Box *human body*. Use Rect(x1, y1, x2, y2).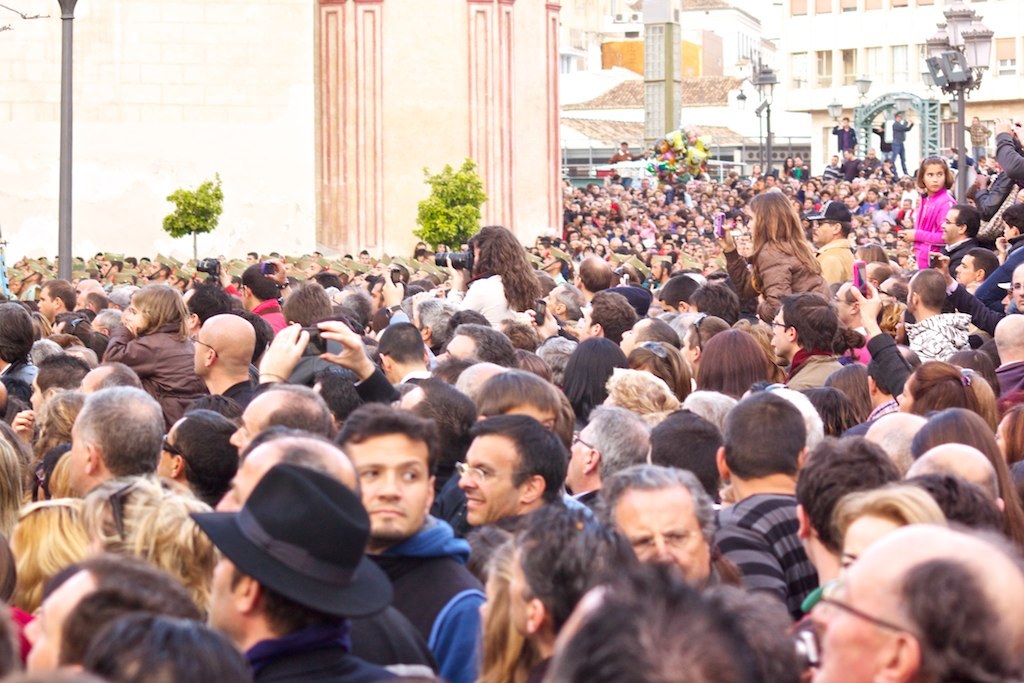
Rect(575, 253, 611, 291).
